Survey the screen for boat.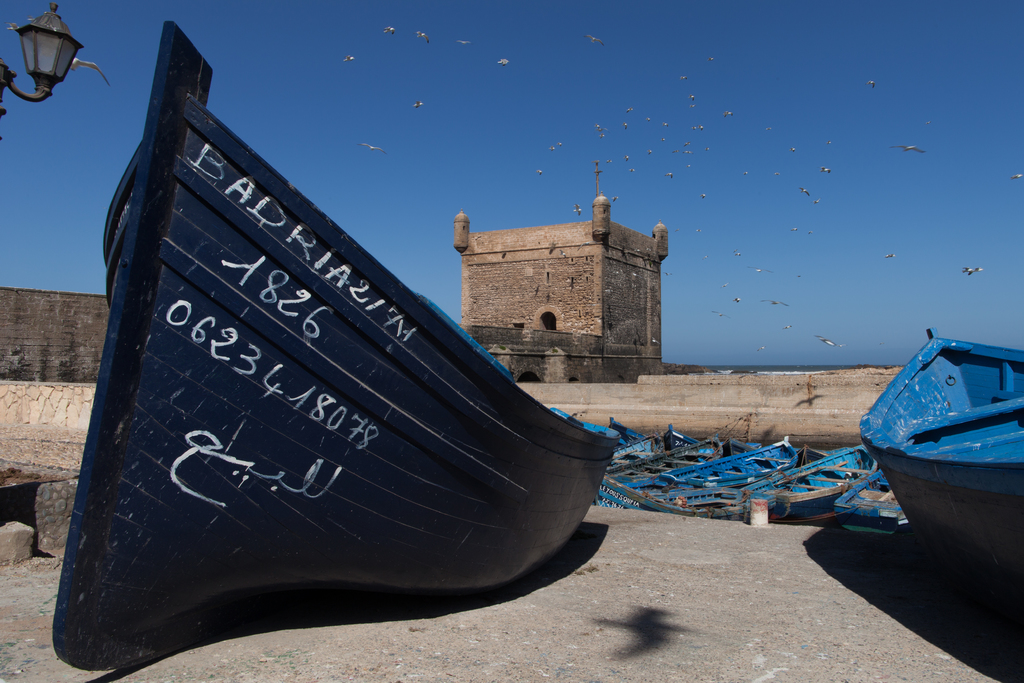
Survey found: x1=676, y1=435, x2=875, y2=531.
